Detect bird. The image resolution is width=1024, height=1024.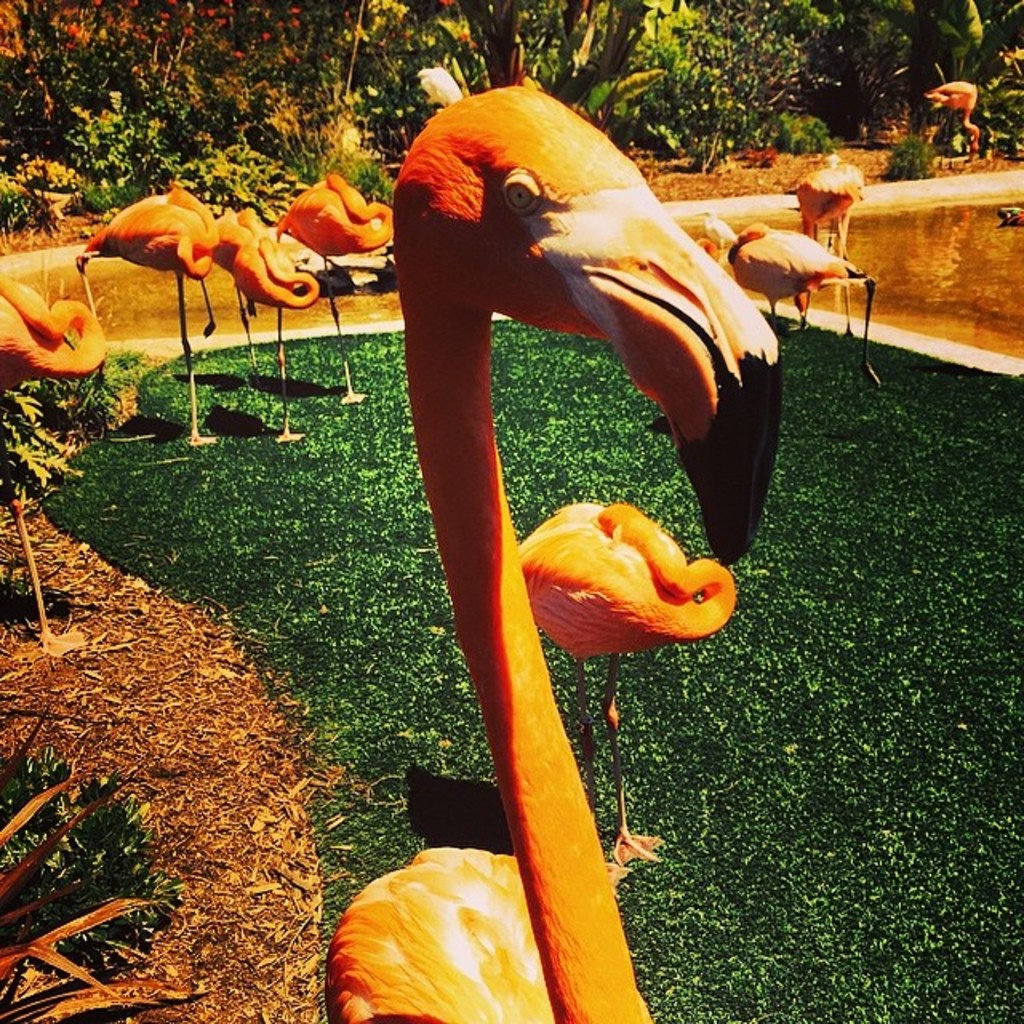
locate(66, 176, 224, 373).
